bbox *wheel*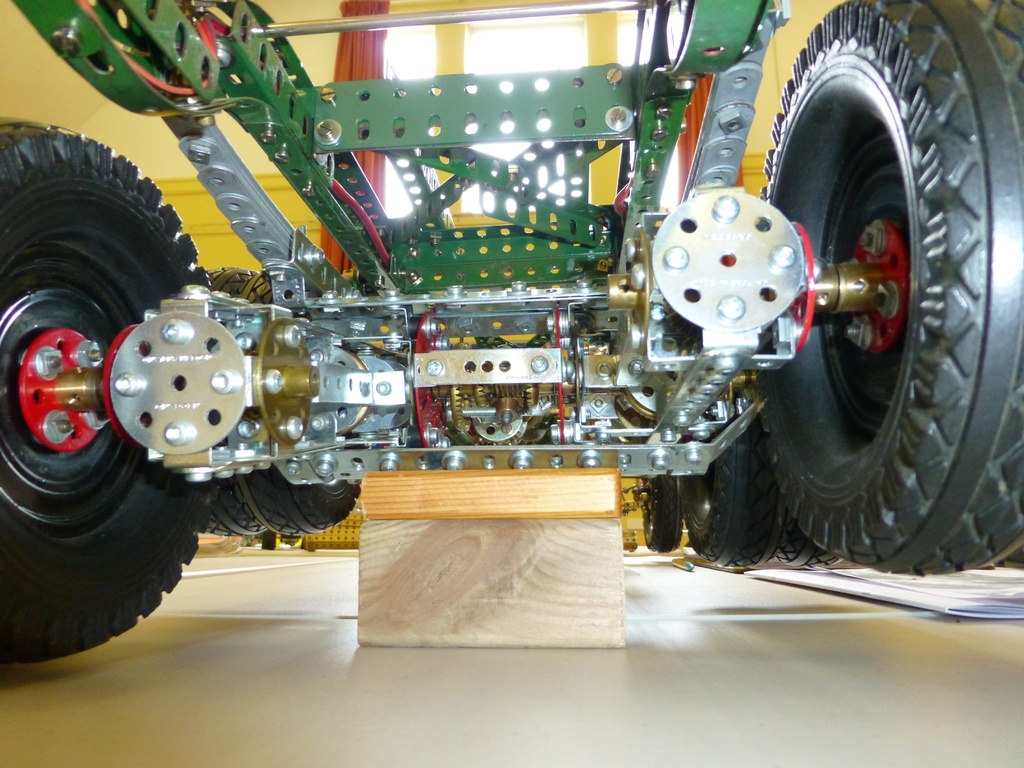
<box>199,483,264,538</box>
